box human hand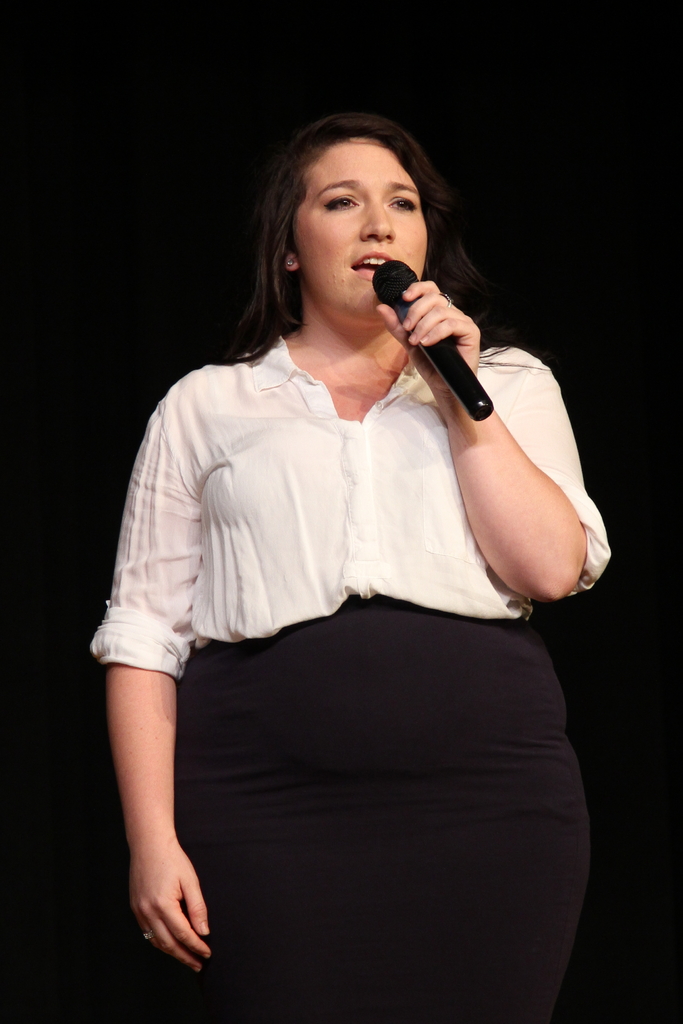
box(124, 775, 214, 977)
